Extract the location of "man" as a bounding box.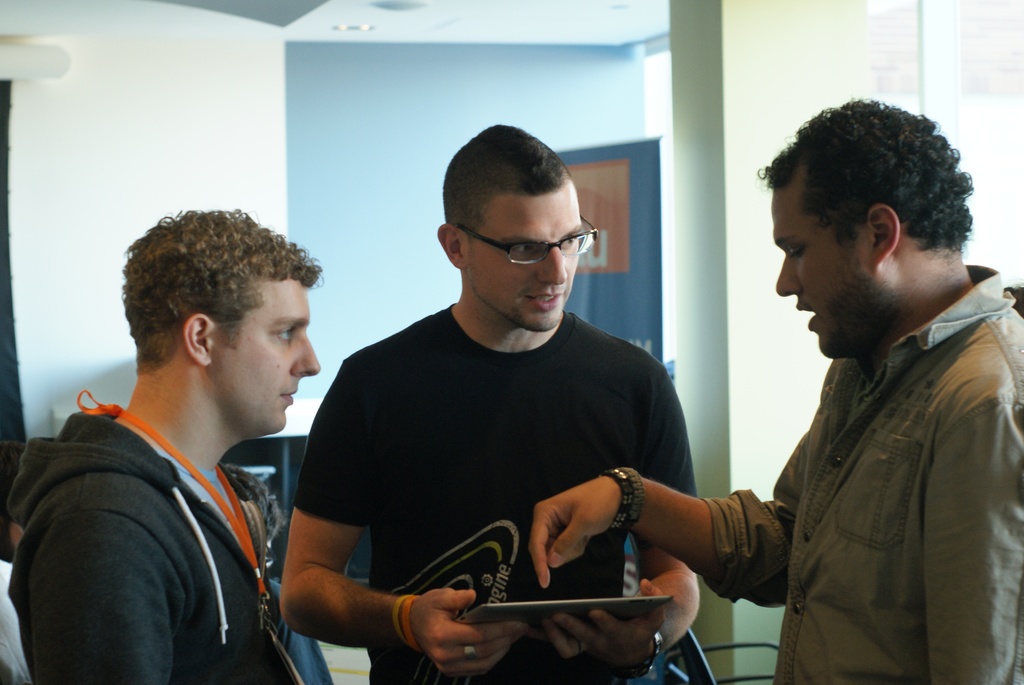
[527,94,1023,684].
